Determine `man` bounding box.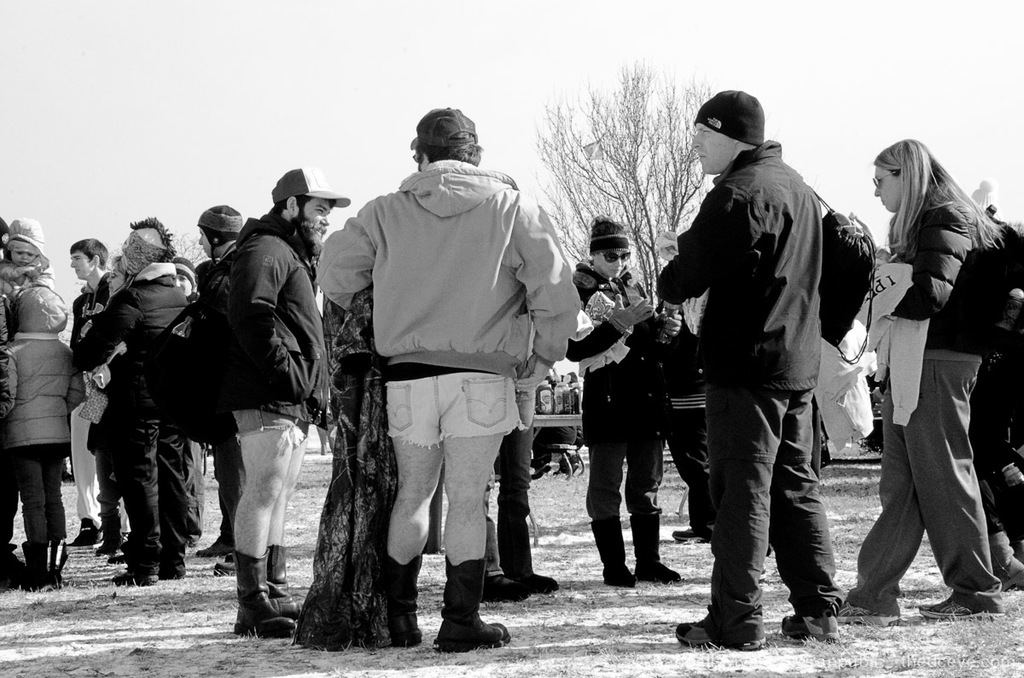
Determined: {"left": 555, "top": 211, "right": 684, "bottom": 590}.
